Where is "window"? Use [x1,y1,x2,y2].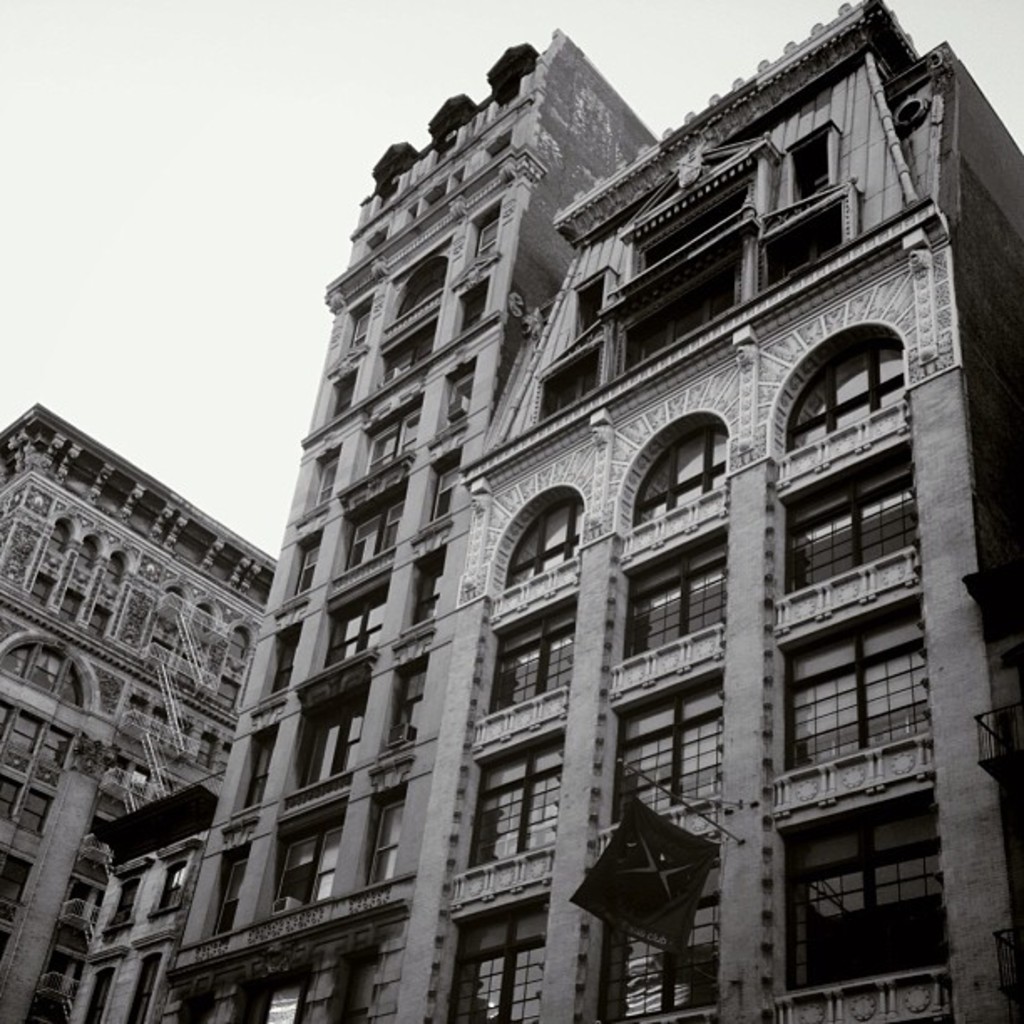
[484,596,577,719].
